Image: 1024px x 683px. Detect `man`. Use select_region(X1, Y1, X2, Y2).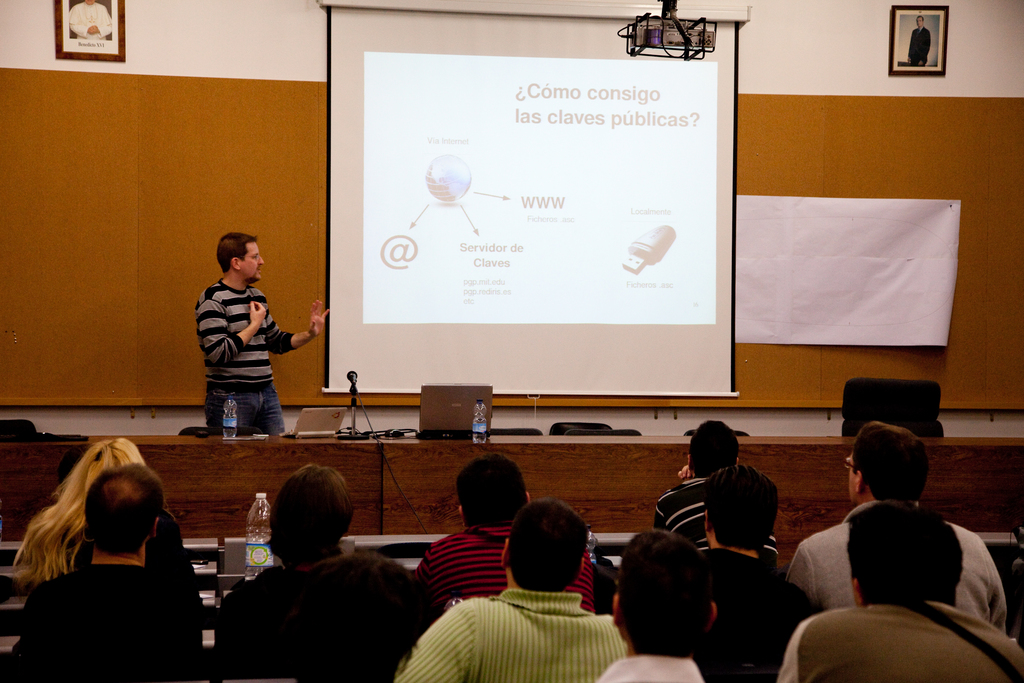
select_region(691, 462, 822, 682).
